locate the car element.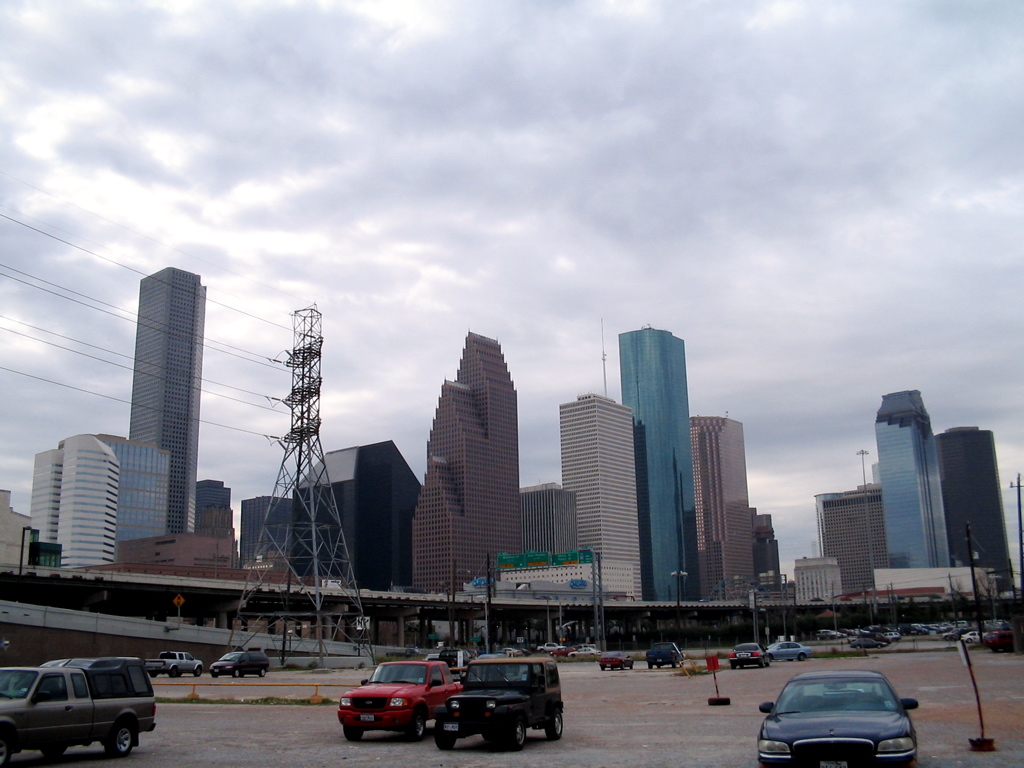
Element bbox: bbox=(202, 649, 278, 679).
